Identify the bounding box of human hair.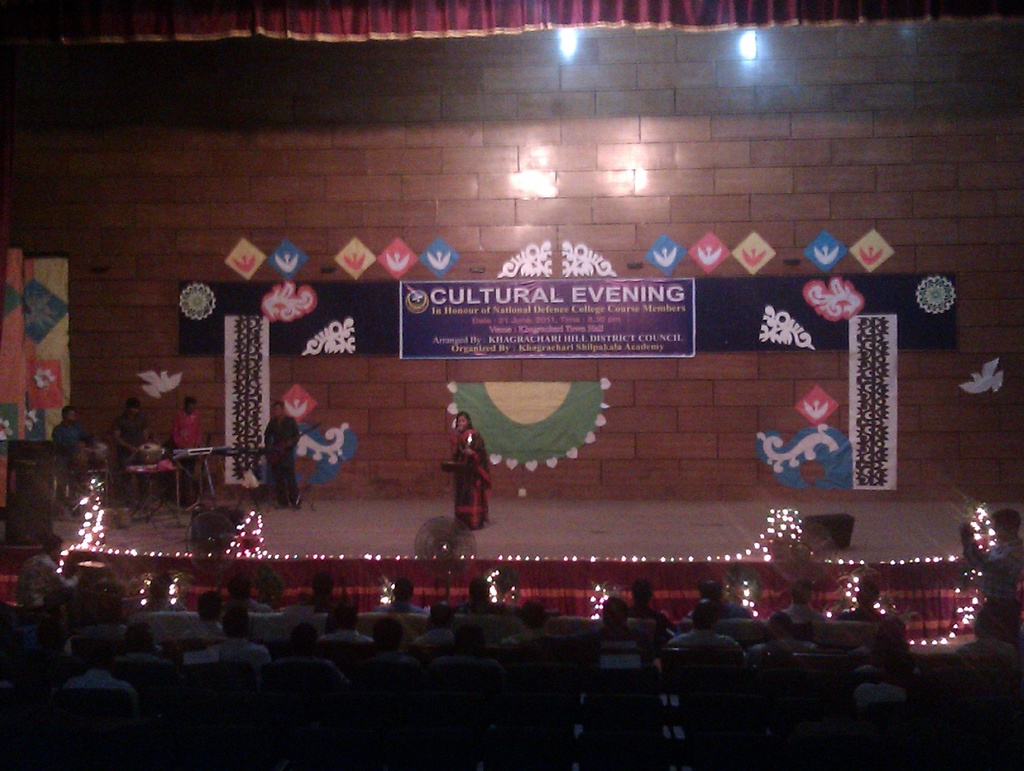
locate(698, 581, 722, 601).
